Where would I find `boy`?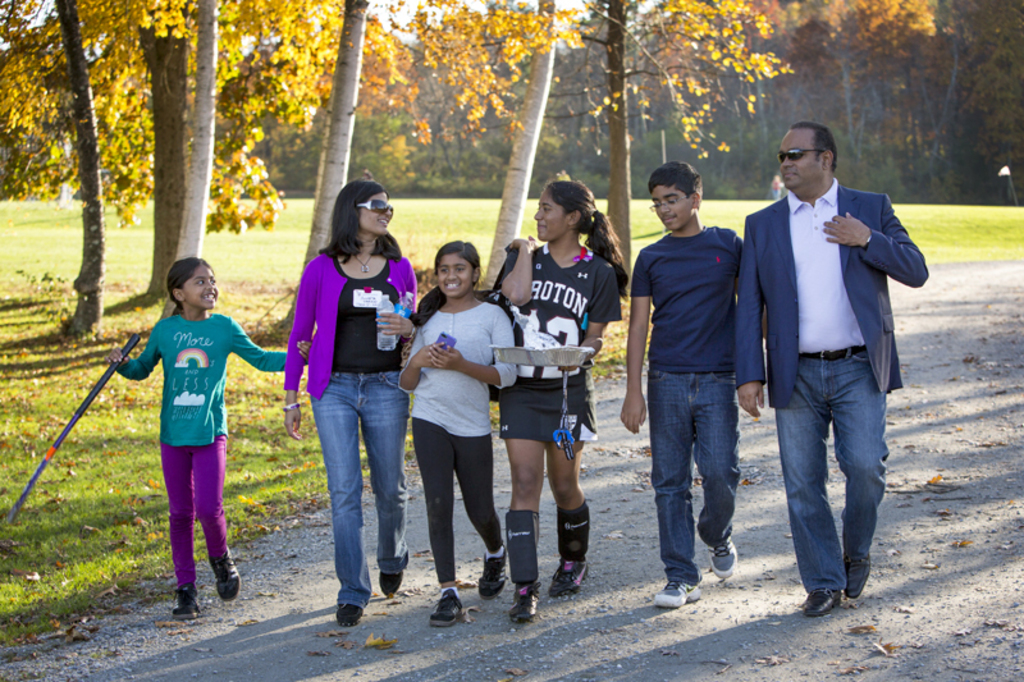
At bbox(618, 159, 765, 608).
